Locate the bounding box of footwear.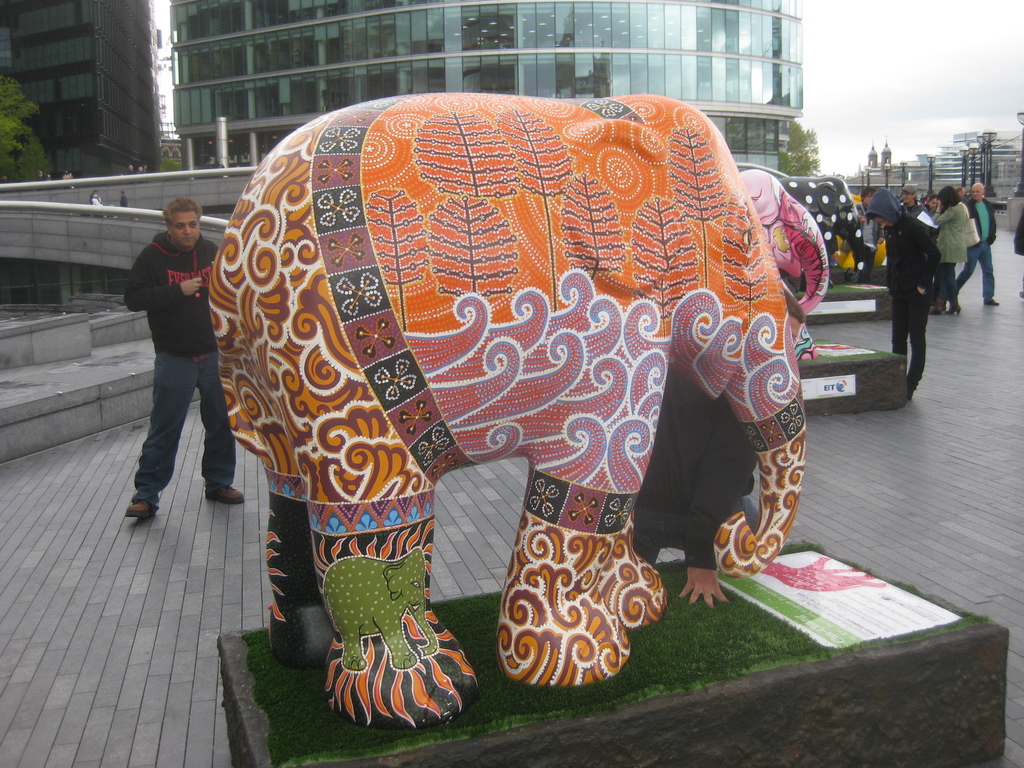
Bounding box: (left=202, top=483, right=244, bottom=511).
